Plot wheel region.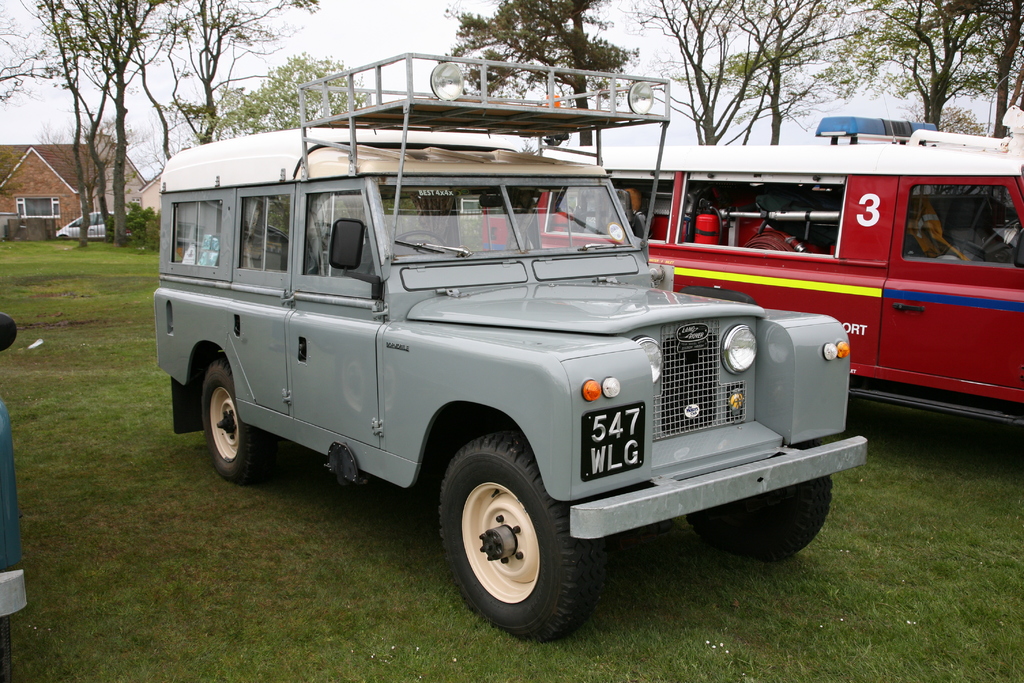
Plotted at box(2, 570, 11, 682).
